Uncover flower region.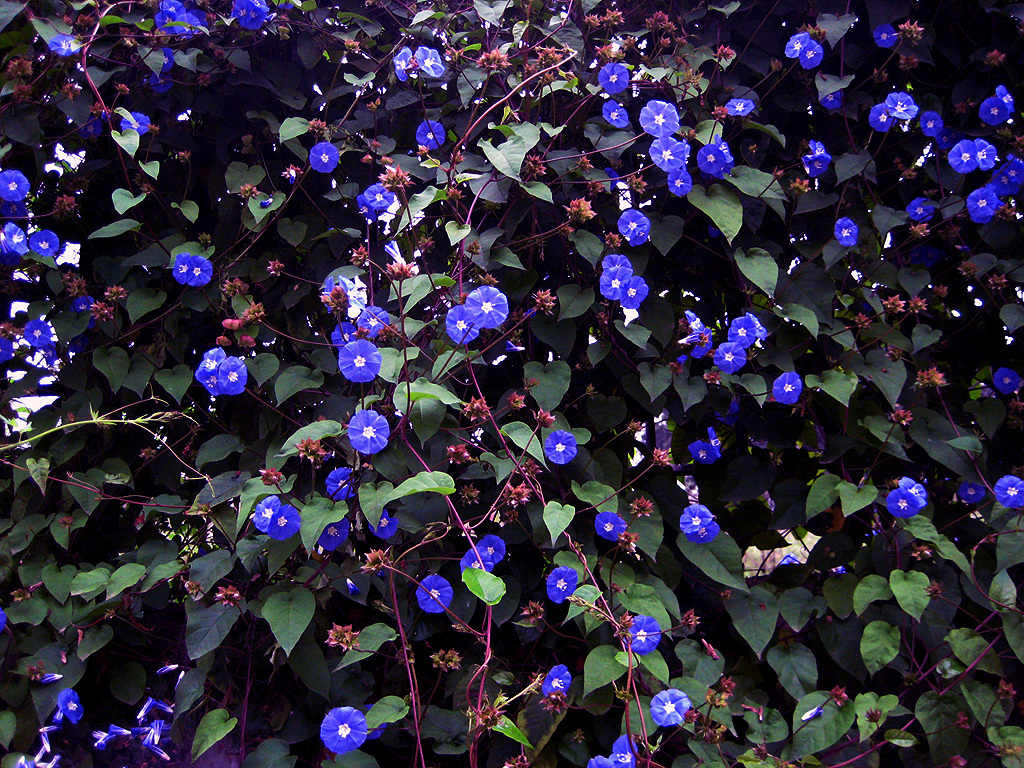
Uncovered: <box>599,251,631,278</box>.
